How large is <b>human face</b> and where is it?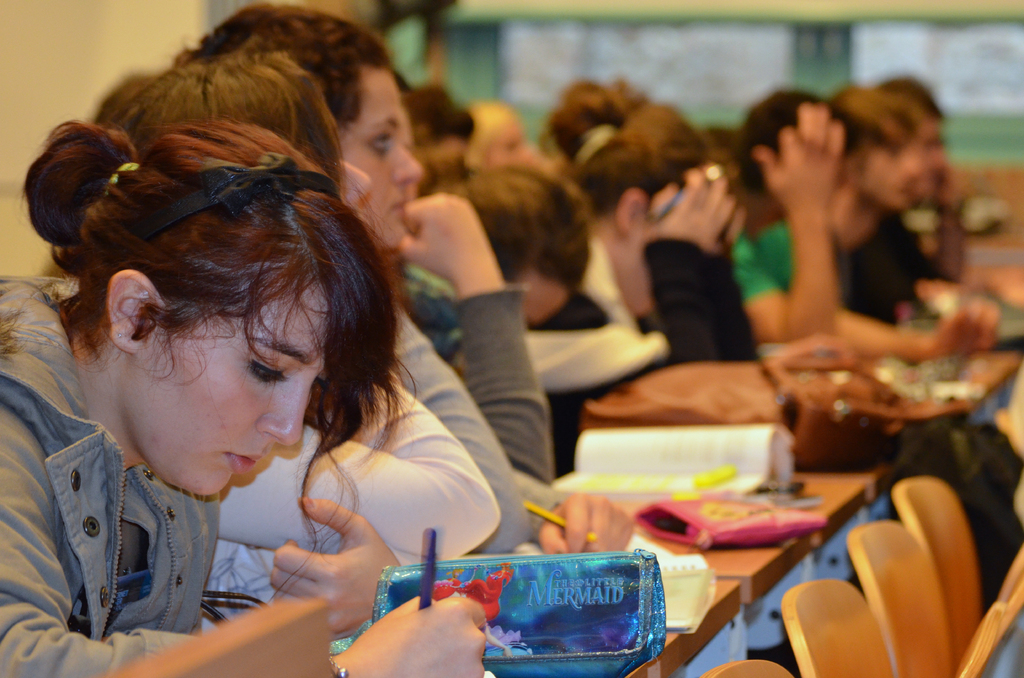
Bounding box: [x1=103, y1=316, x2=333, y2=497].
